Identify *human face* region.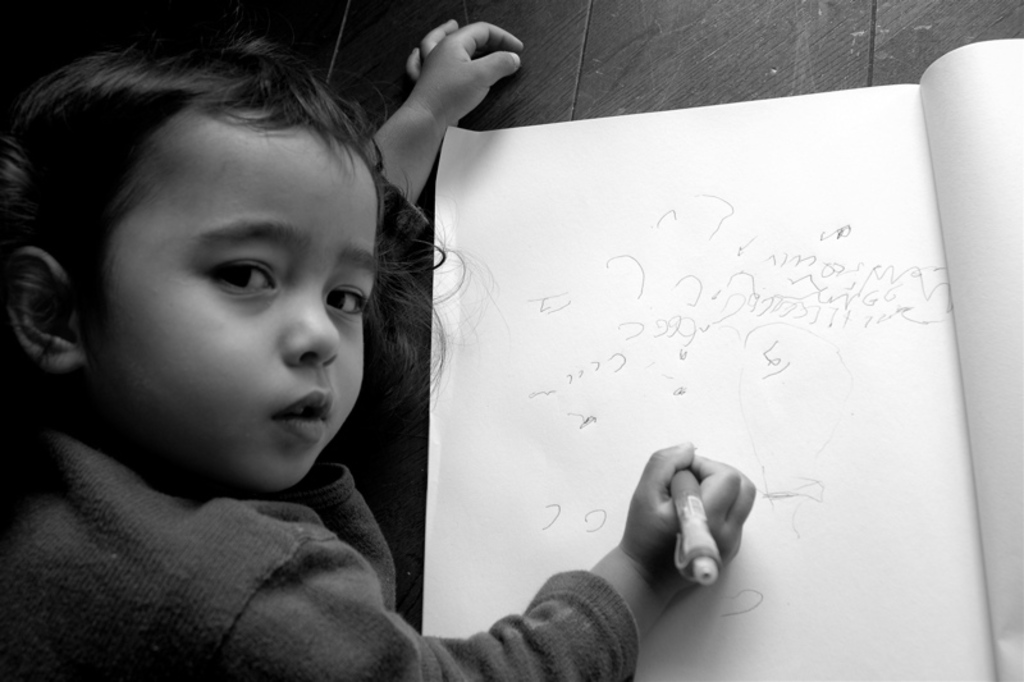
Region: detection(99, 118, 379, 489).
